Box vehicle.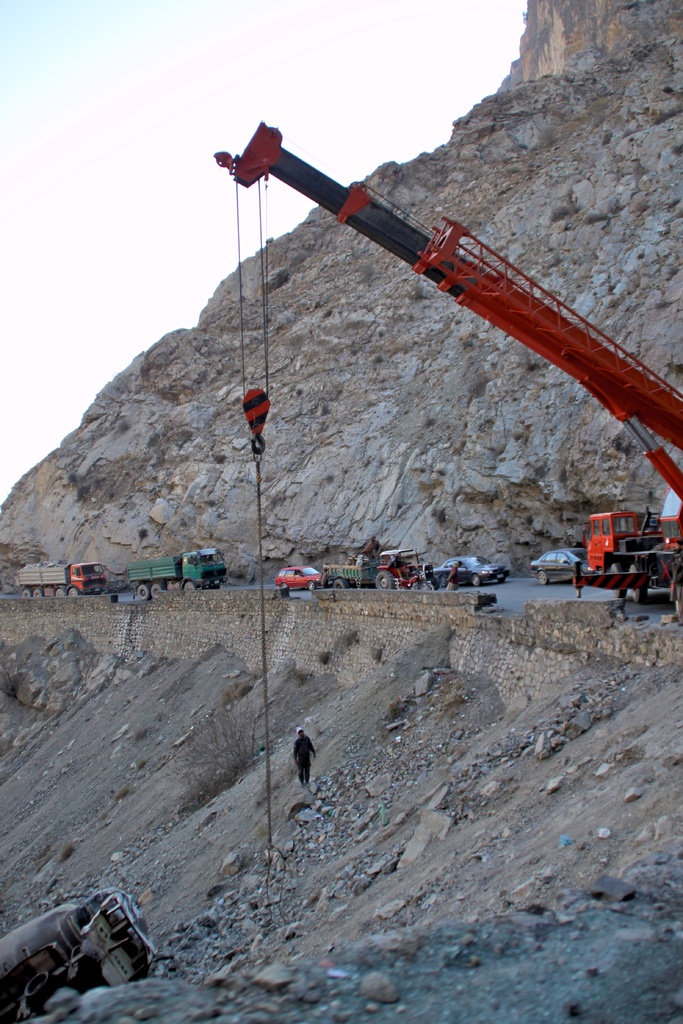
(left=124, top=548, right=225, bottom=607).
